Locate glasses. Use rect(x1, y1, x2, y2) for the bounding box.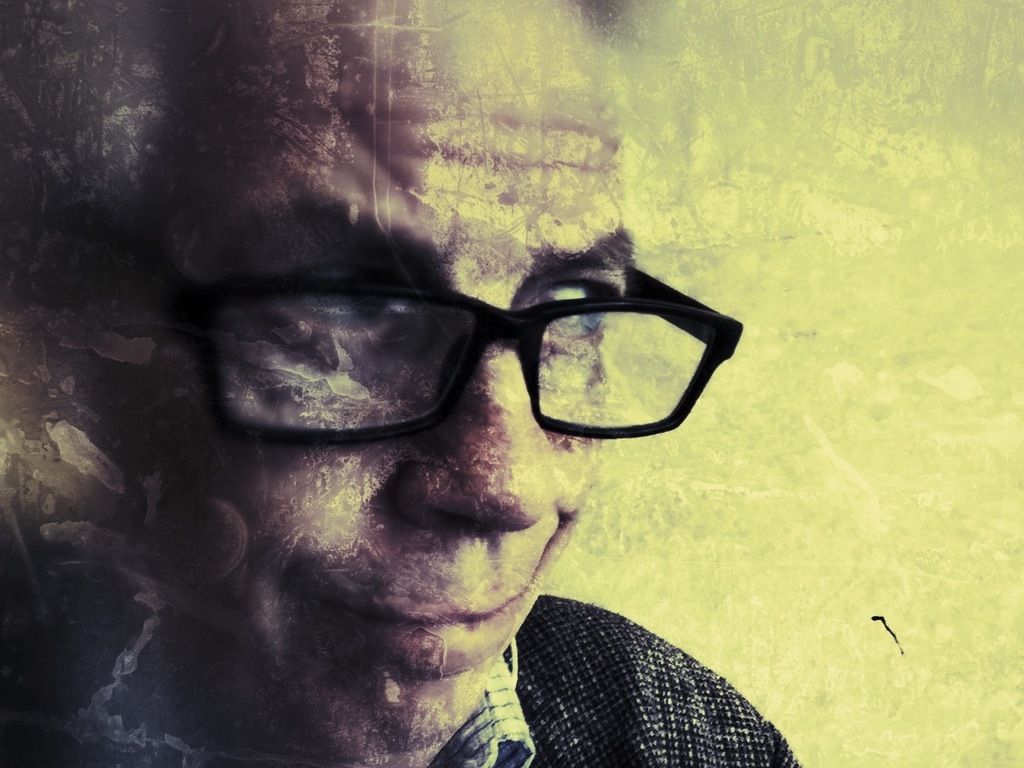
rect(198, 258, 736, 479).
